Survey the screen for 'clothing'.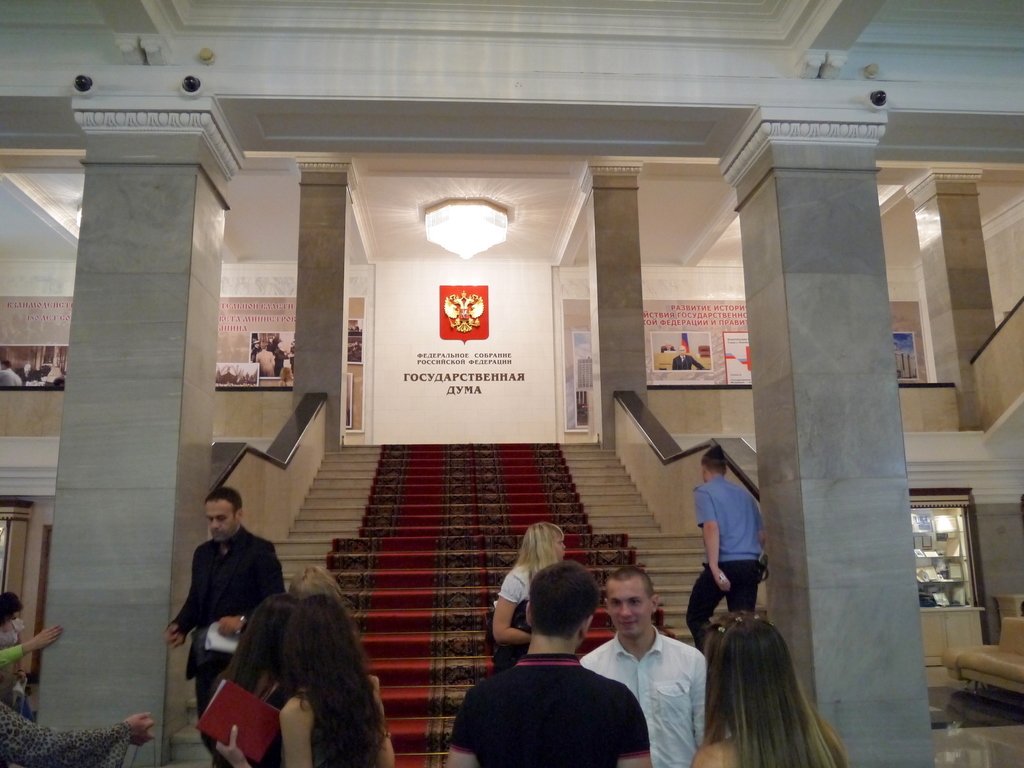
Survey found: crop(452, 657, 650, 767).
